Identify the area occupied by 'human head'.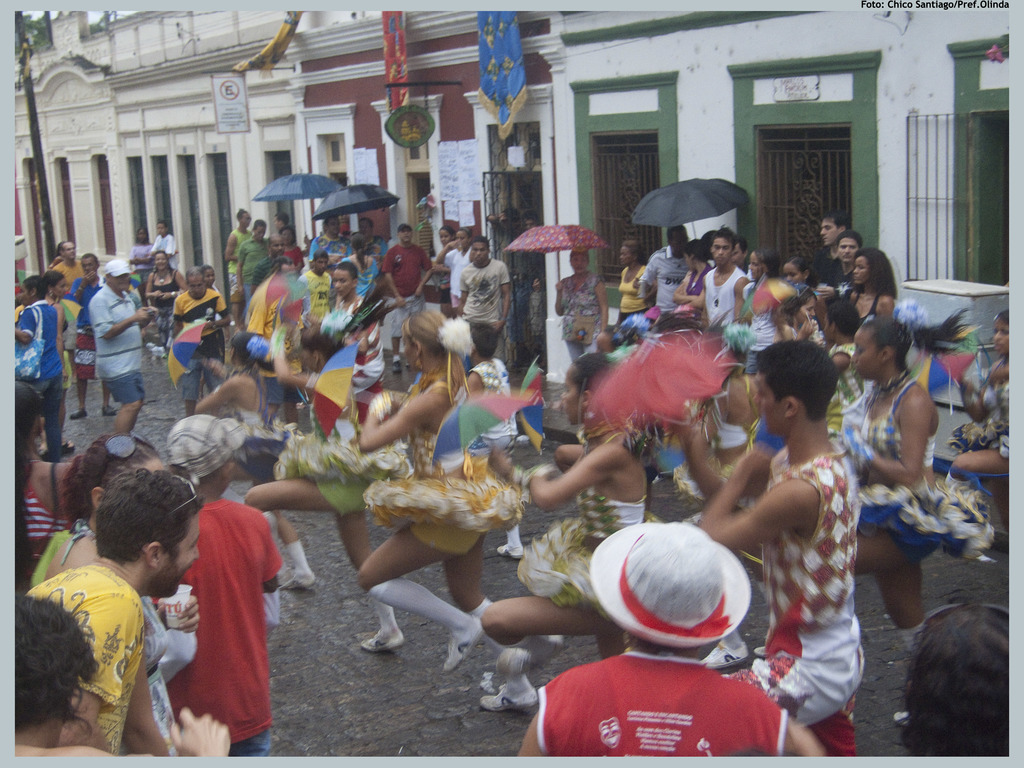
Area: 988,309,1023,354.
